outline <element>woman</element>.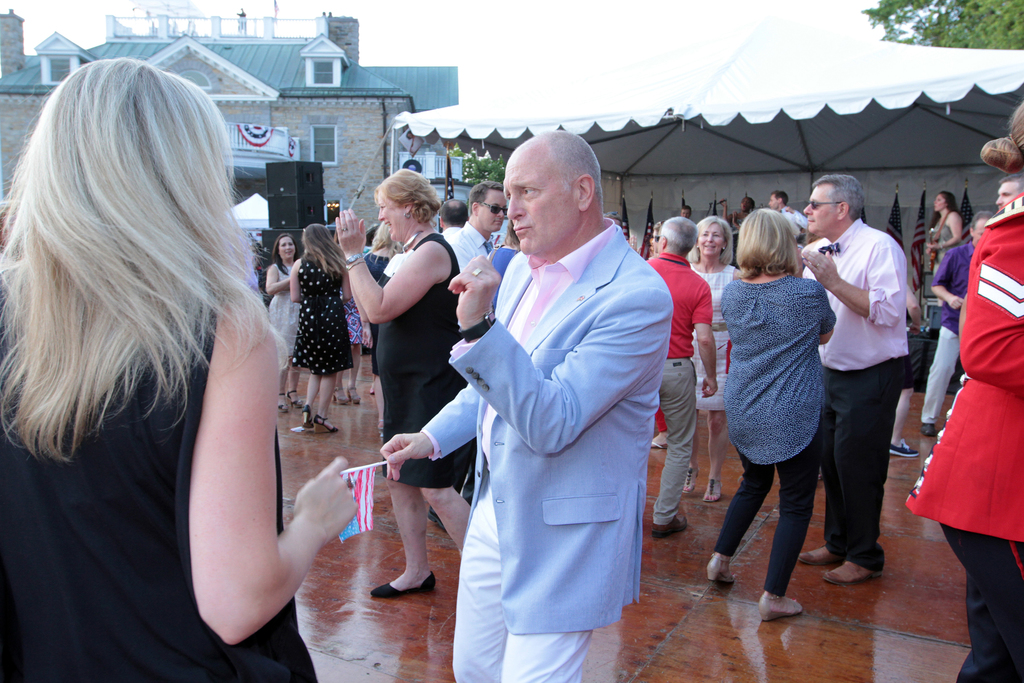
Outline: 925, 192, 964, 266.
